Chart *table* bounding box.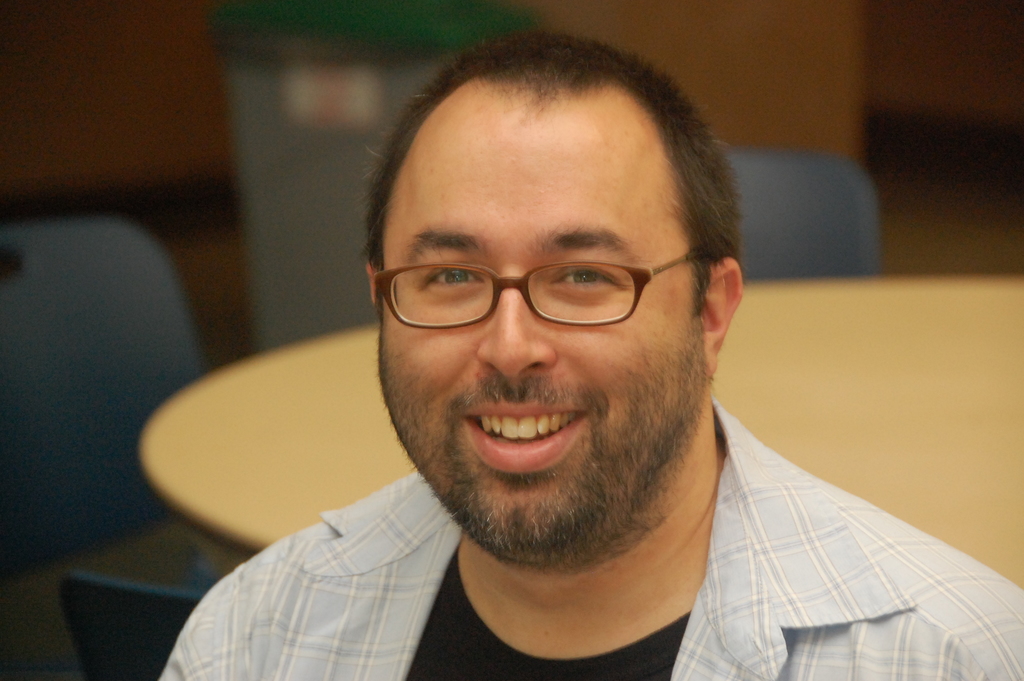
Charted: box=[128, 273, 1023, 593].
